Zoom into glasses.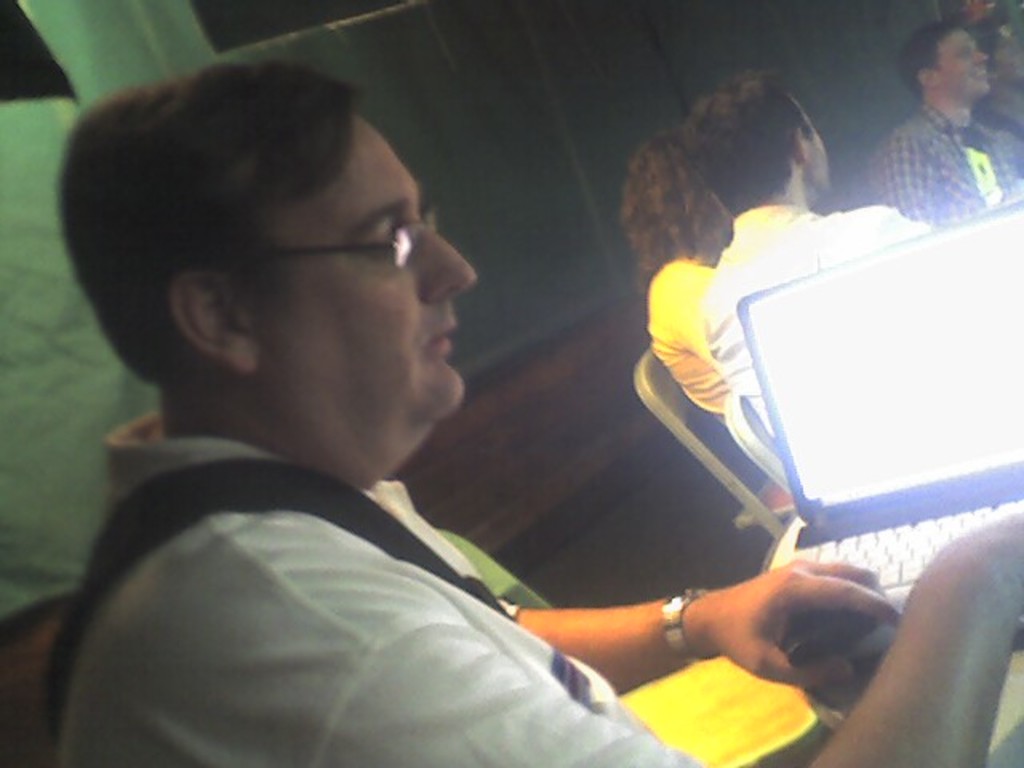
Zoom target: rect(227, 205, 440, 274).
